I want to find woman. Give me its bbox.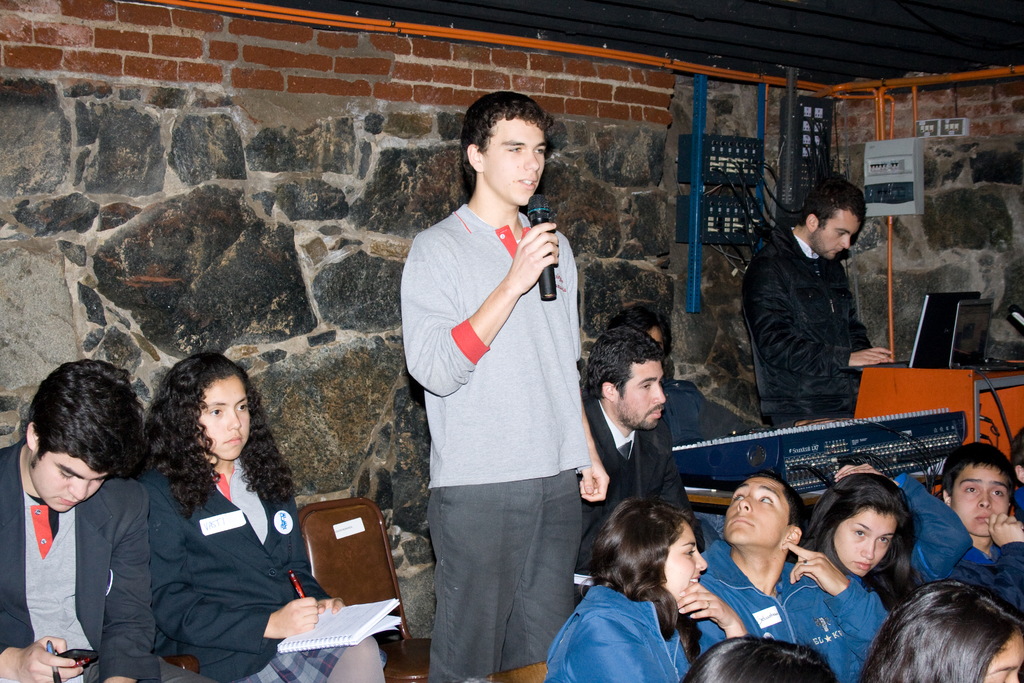
box=[136, 352, 387, 682].
